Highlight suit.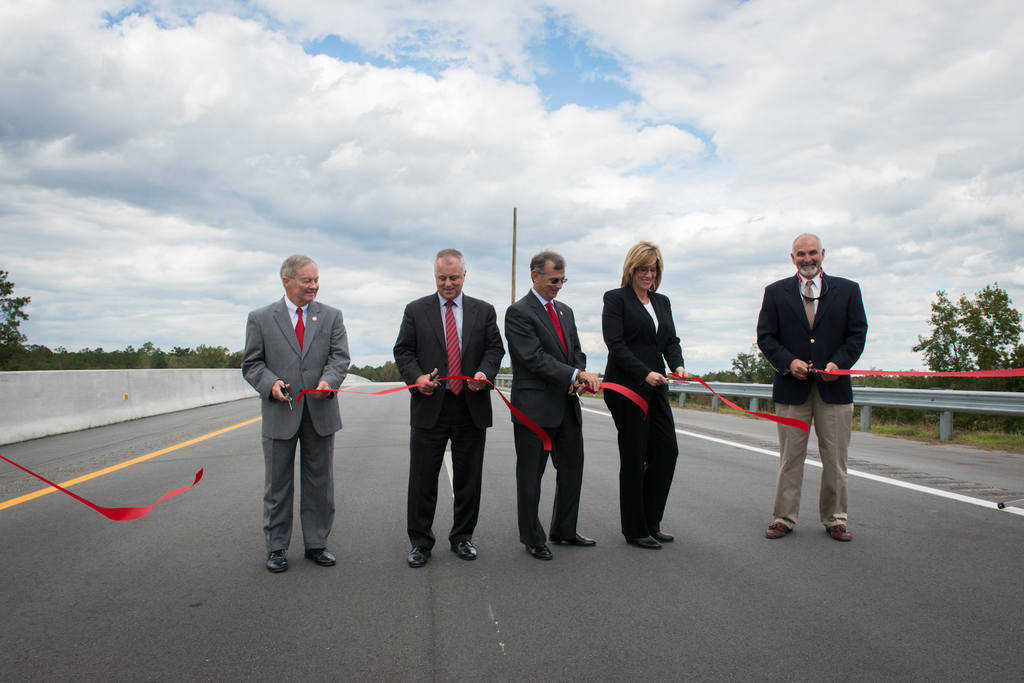
Highlighted region: box(598, 280, 686, 533).
